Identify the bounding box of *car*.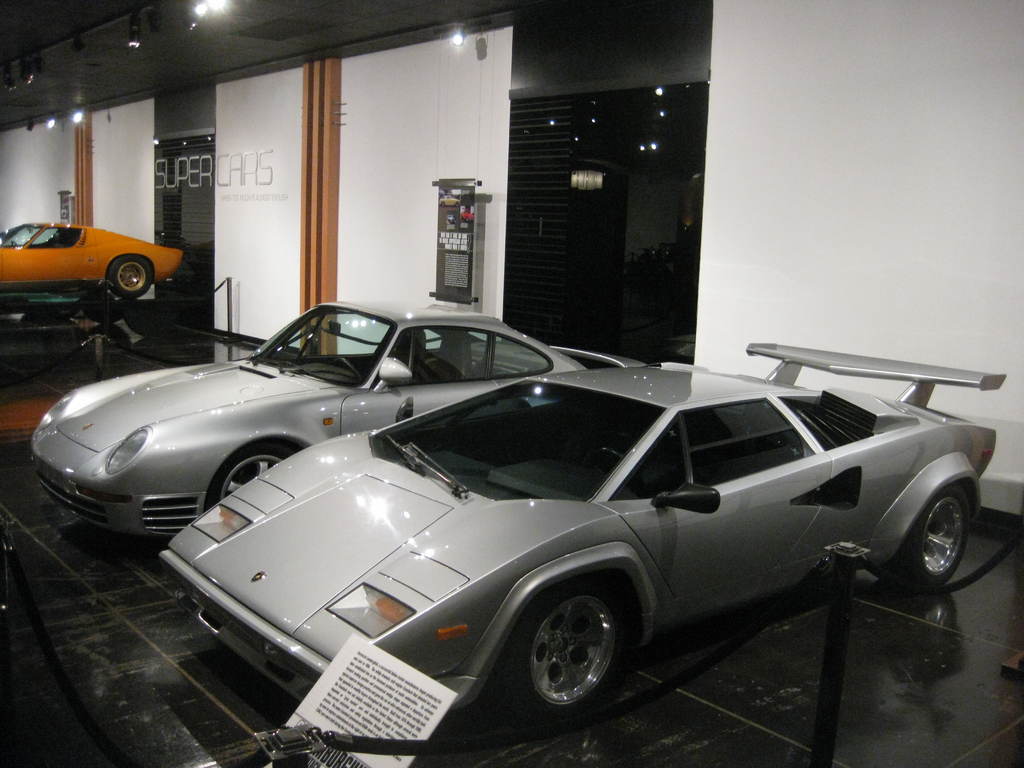
select_region(32, 294, 654, 537).
